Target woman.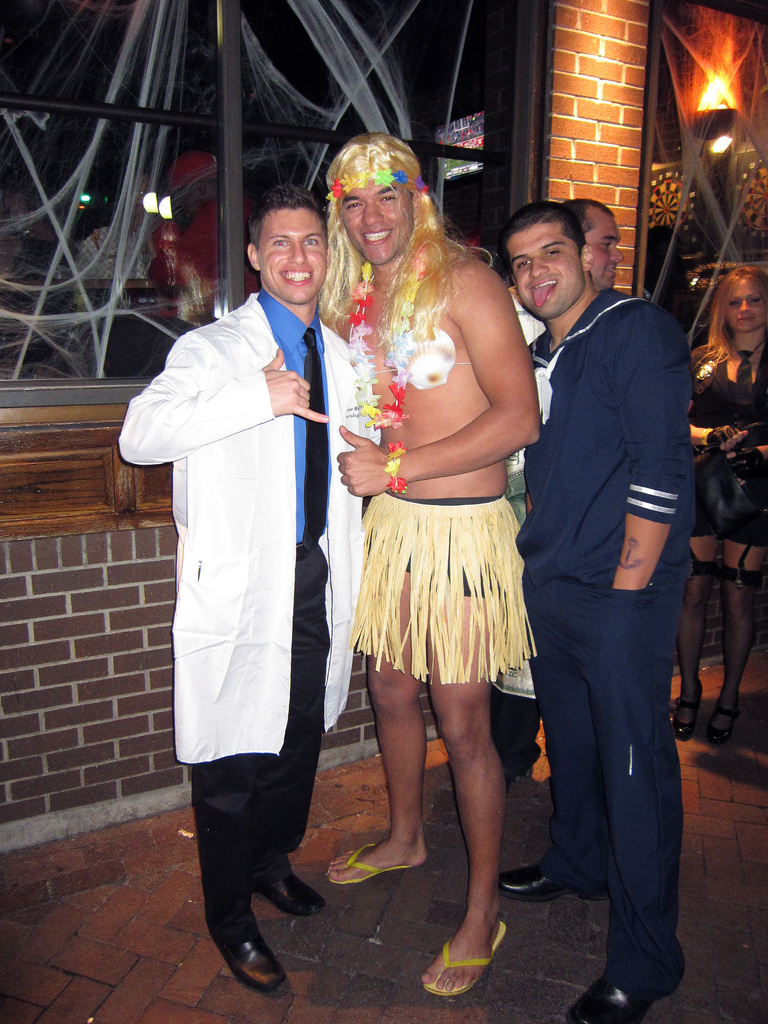
Target region: {"x1": 674, "y1": 265, "x2": 767, "y2": 749}.
